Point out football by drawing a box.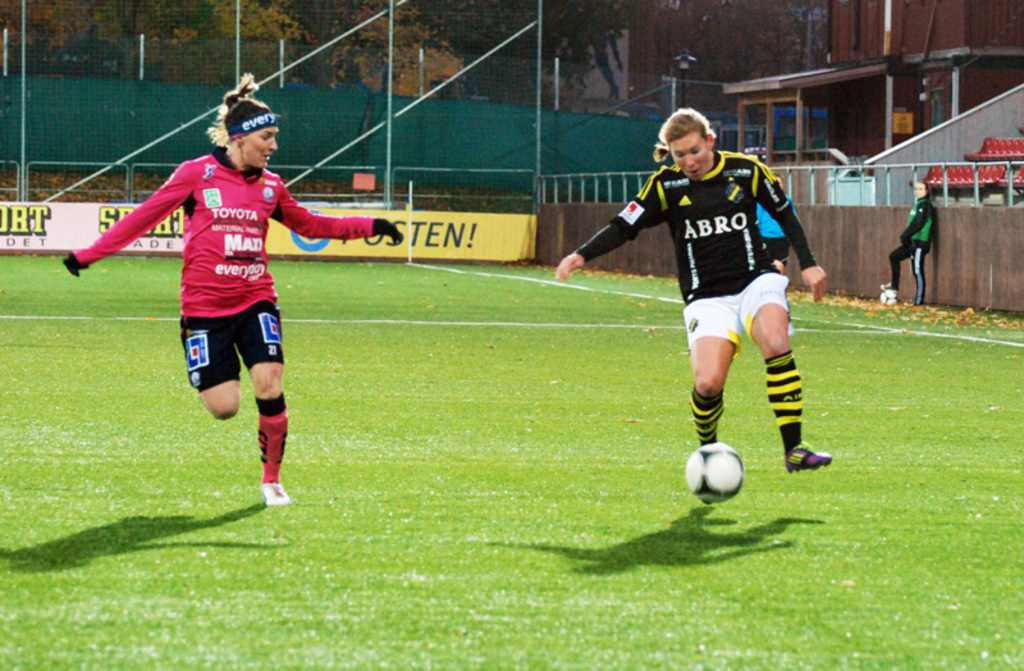
rect(686, 446, 744, 506).
